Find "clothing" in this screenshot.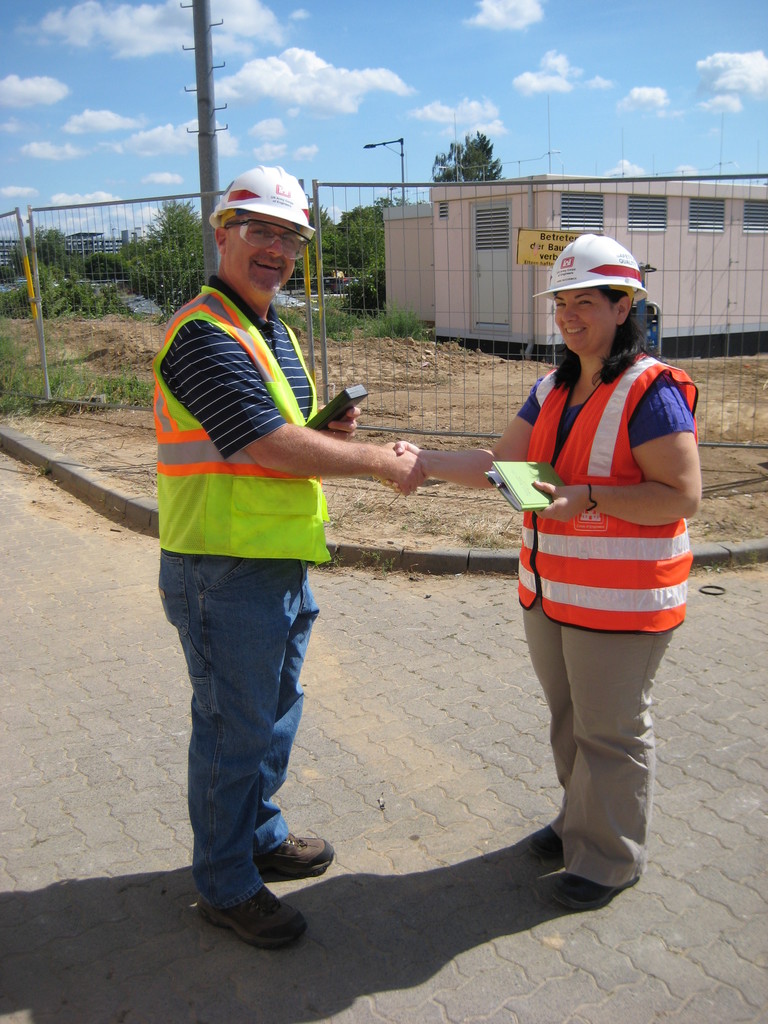
The bounding box for "clothing" is [left=511, top=364, right=710, bottom=899].
